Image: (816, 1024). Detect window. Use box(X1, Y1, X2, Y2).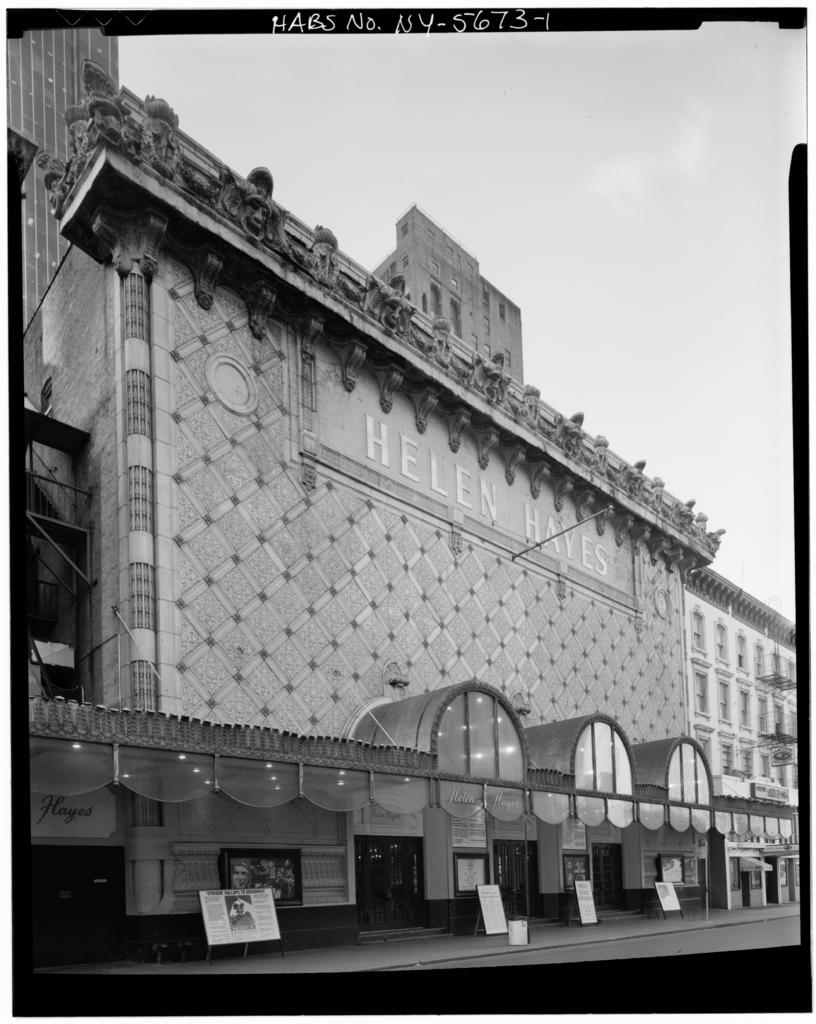
box(687, 607, 705, 659).
